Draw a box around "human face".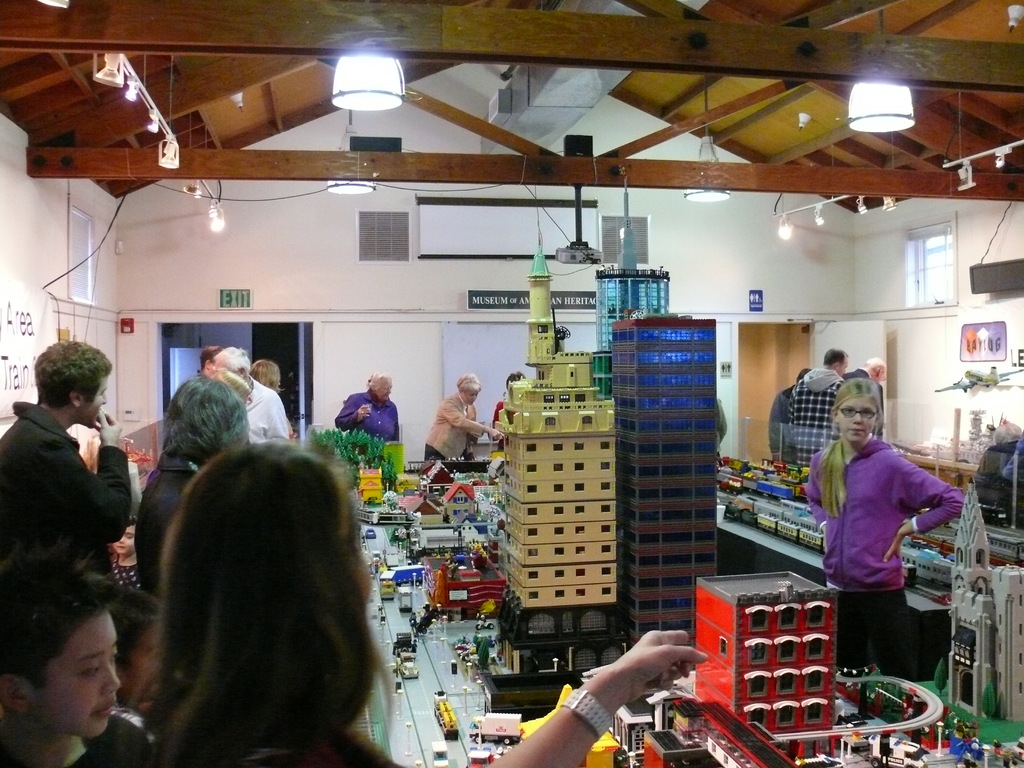
(835,397,877,444).
